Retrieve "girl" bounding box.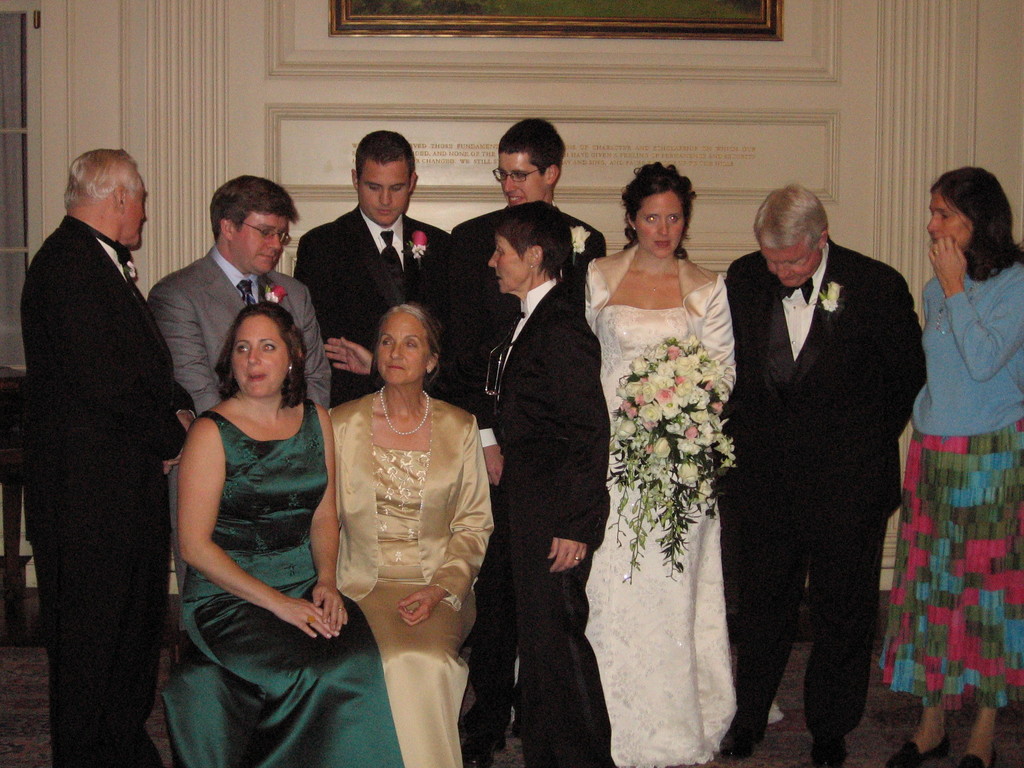
Bounding box: 168, 311, 332, 767.
